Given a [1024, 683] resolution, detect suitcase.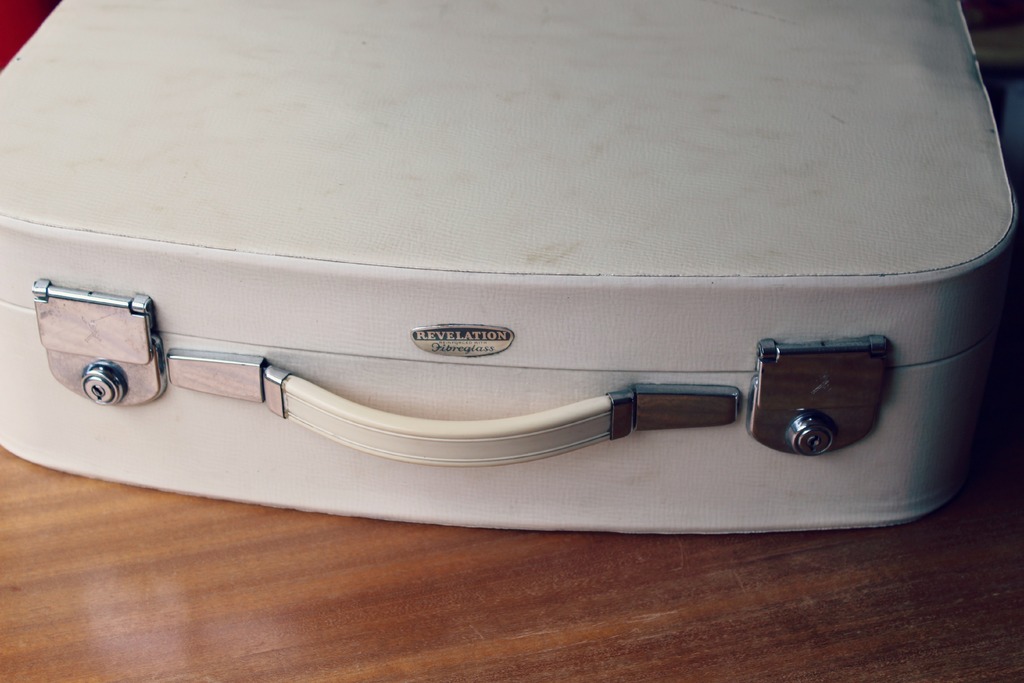
<bbox>1, 1, 1023, 527</bbox>.
